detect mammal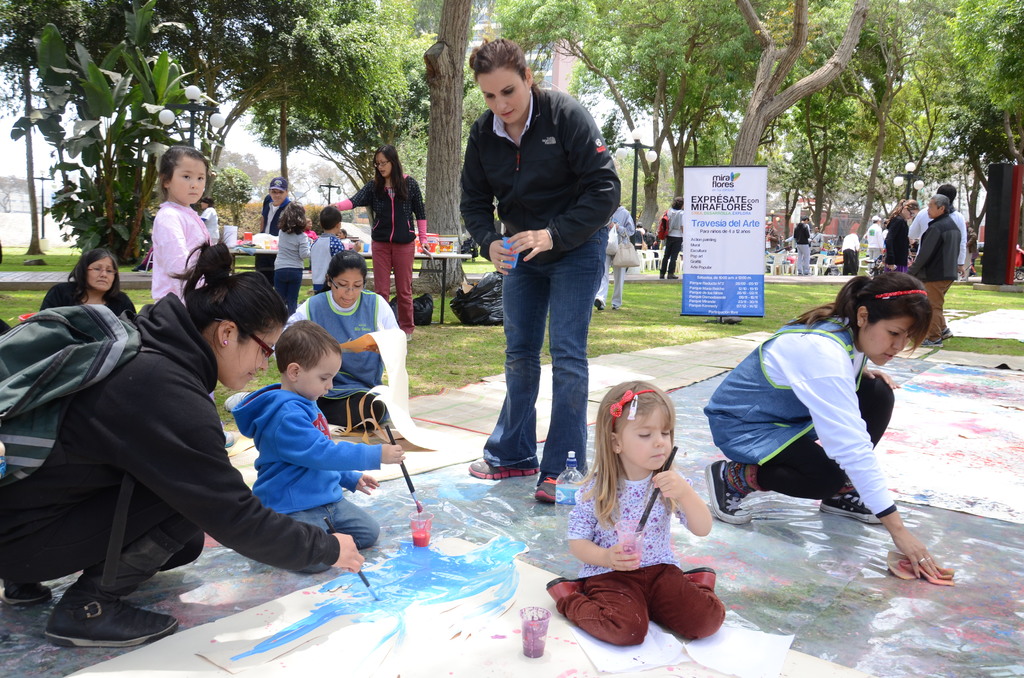
x1=762 y1=219 x2=783 y2=269
